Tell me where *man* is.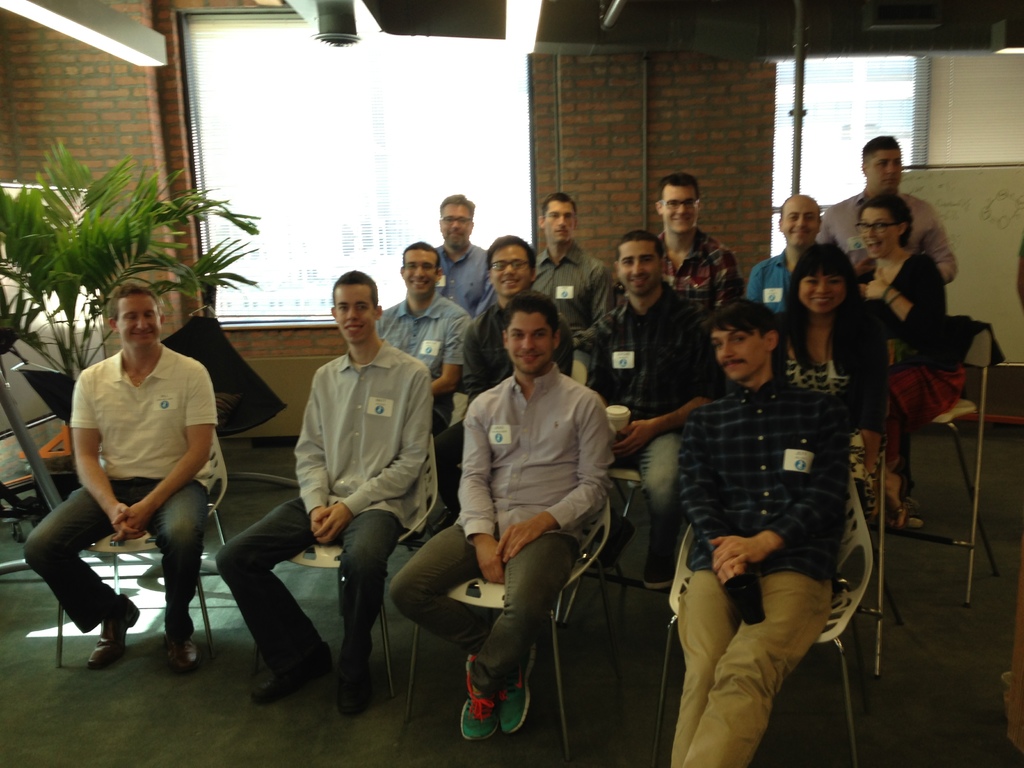
*man* is at {"left": 677, "top": 284, "right": 855, "bottom": 767}.
